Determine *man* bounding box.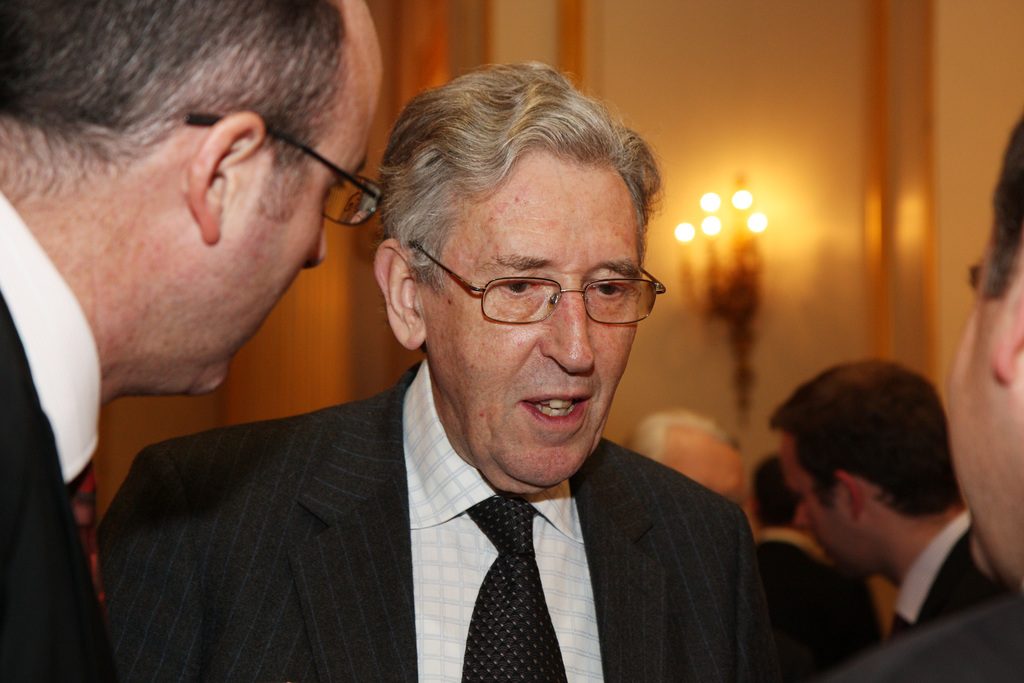
Determined: BBox(93, 56, 767, 682).
